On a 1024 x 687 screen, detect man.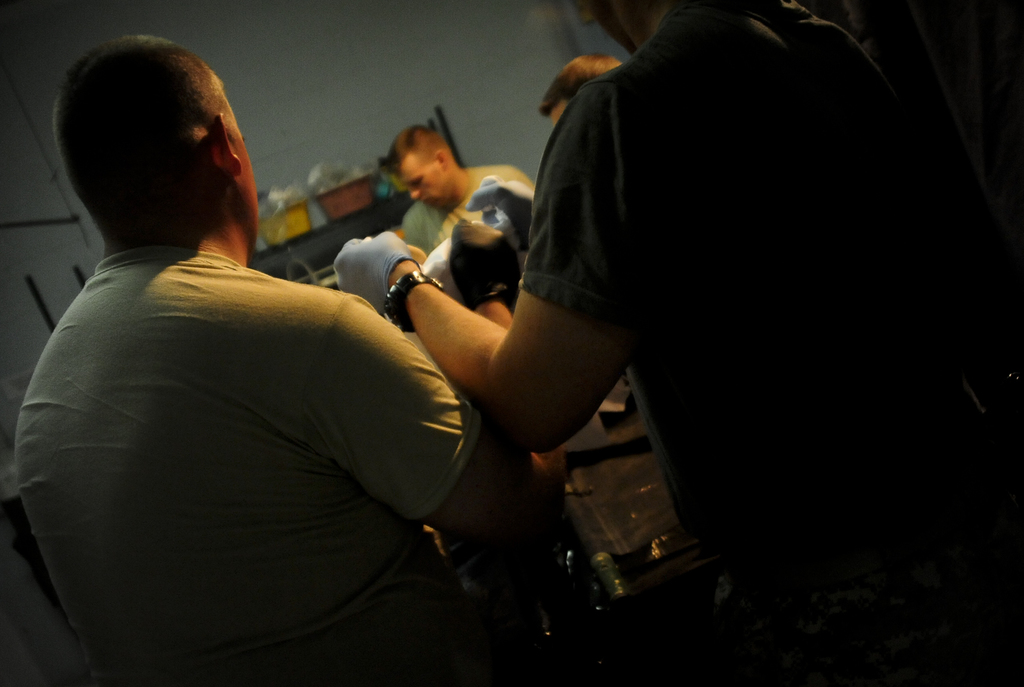
bbox=[388, 122, 537, 262].
